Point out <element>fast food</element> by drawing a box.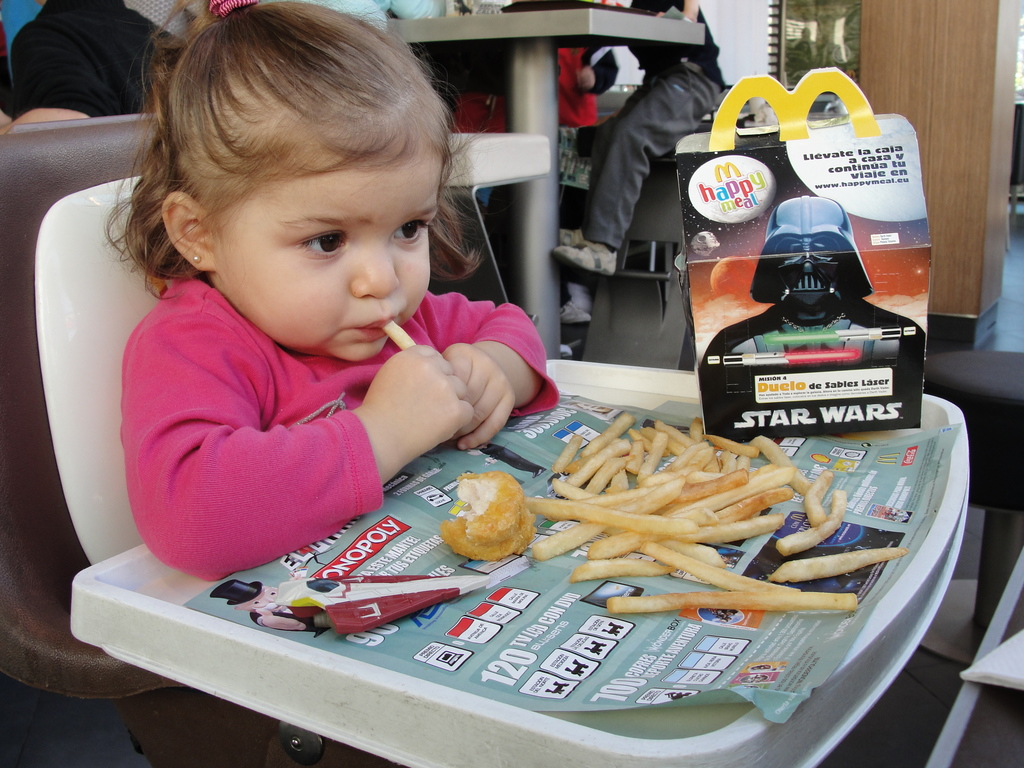
l=442, t=472, r=531, b=568.
